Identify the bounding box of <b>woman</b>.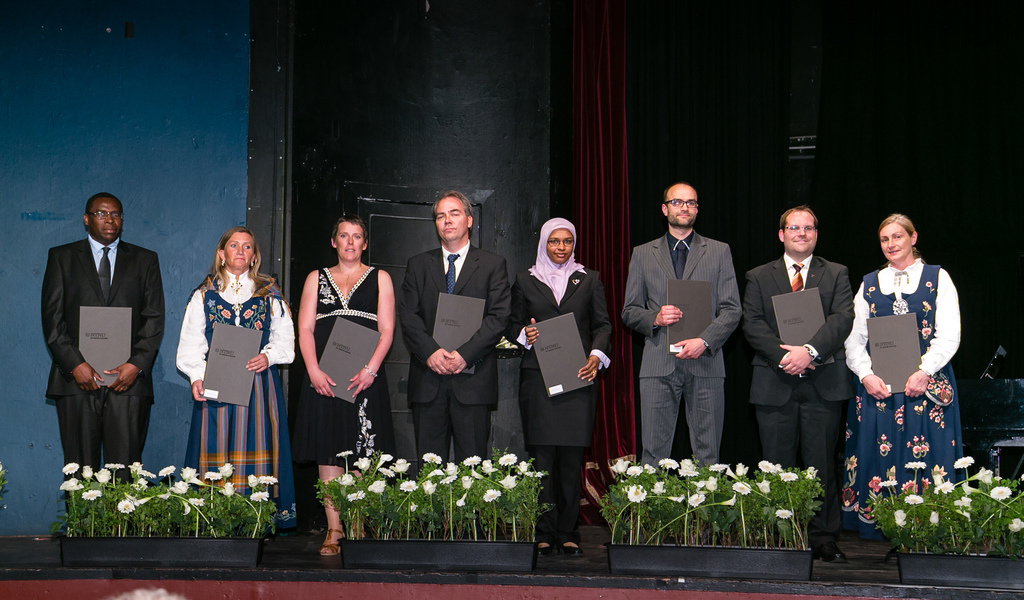
select_region(840, 210, 964, 567).
